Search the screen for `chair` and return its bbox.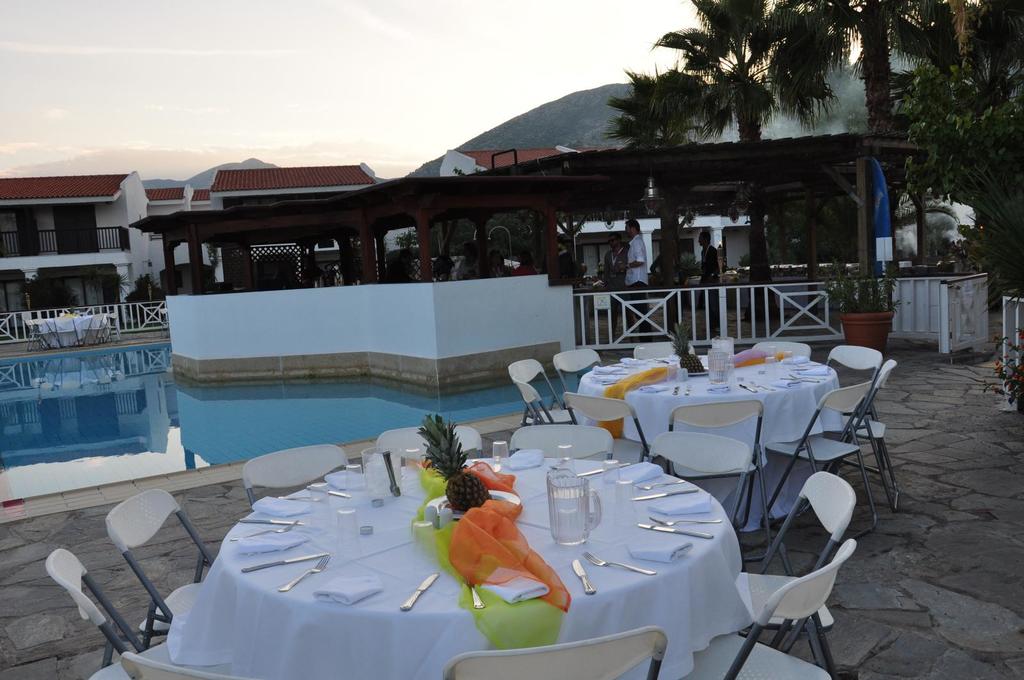
Found: (left=666, top=402, right=766, bottom=564).
